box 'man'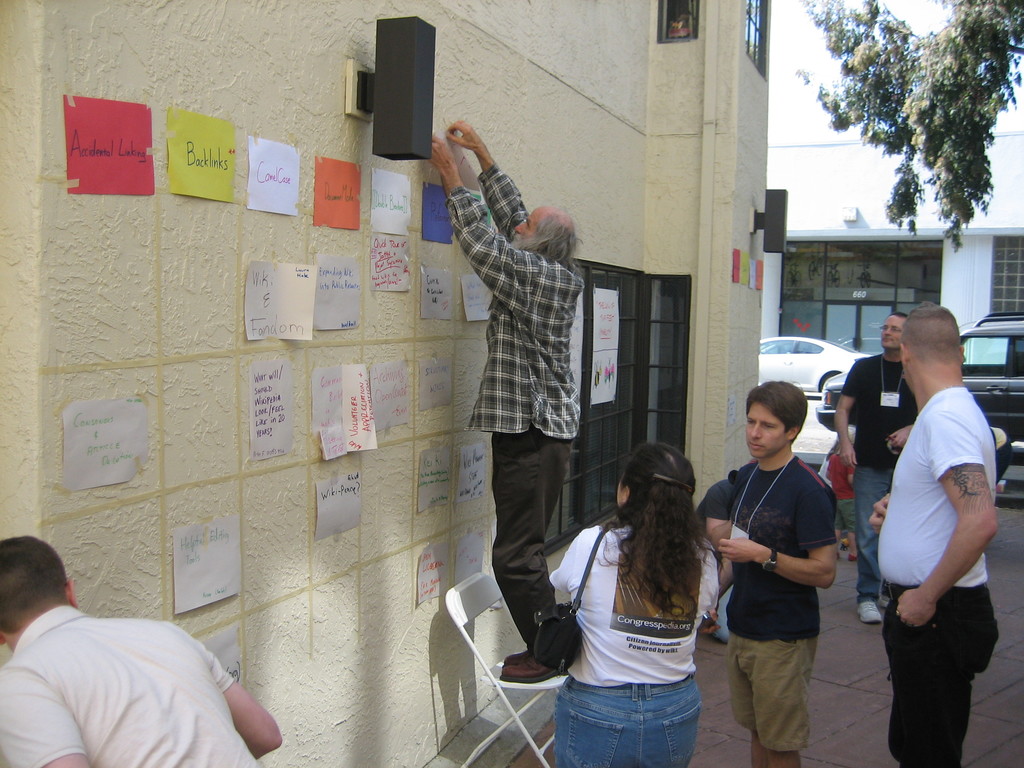
bbox=(832, 310, 922, 625)
